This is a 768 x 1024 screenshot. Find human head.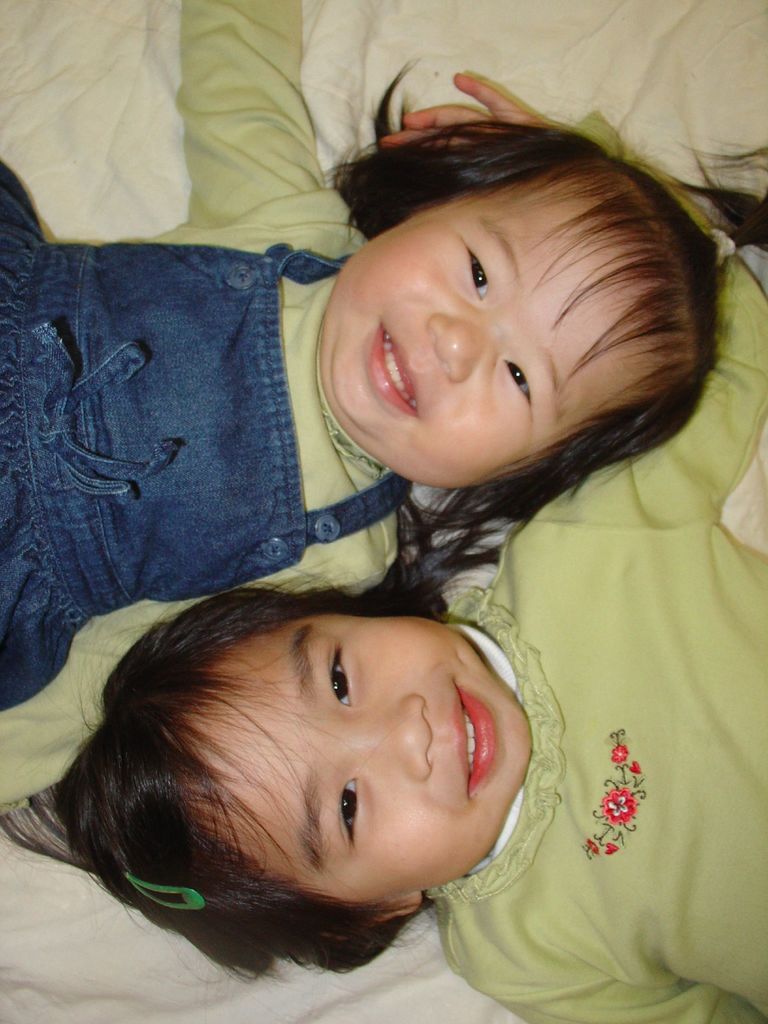
Bounding box: 316, 136, 708, 491.
